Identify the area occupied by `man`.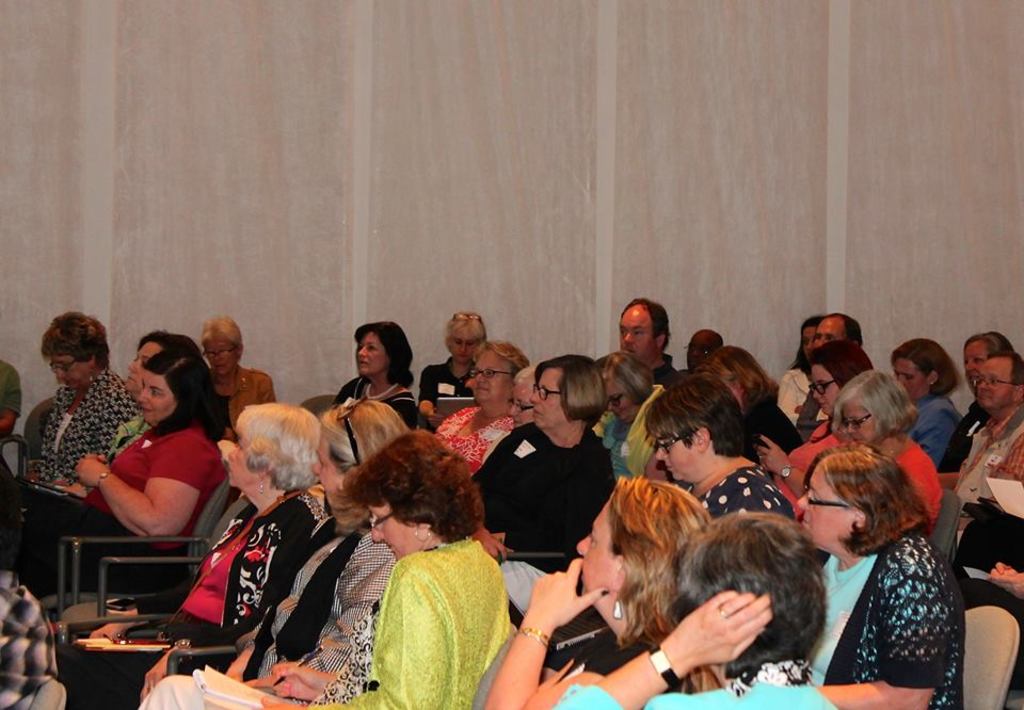
Area: left=939, top=351, right=1023, bottom=535.
